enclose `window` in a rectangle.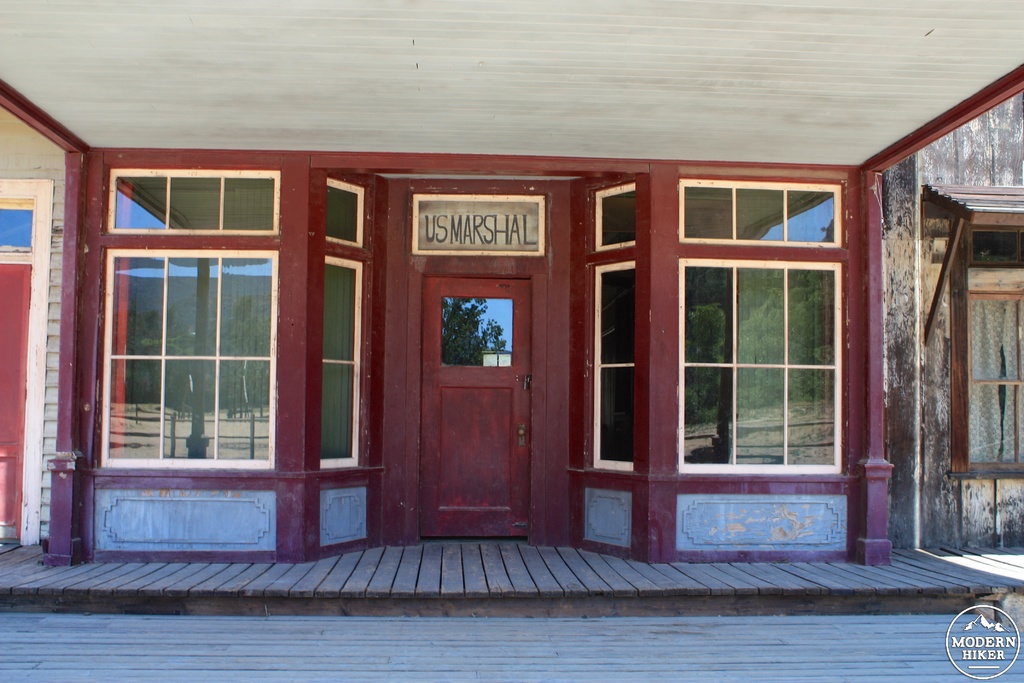
[84, 160, 294, 478].
